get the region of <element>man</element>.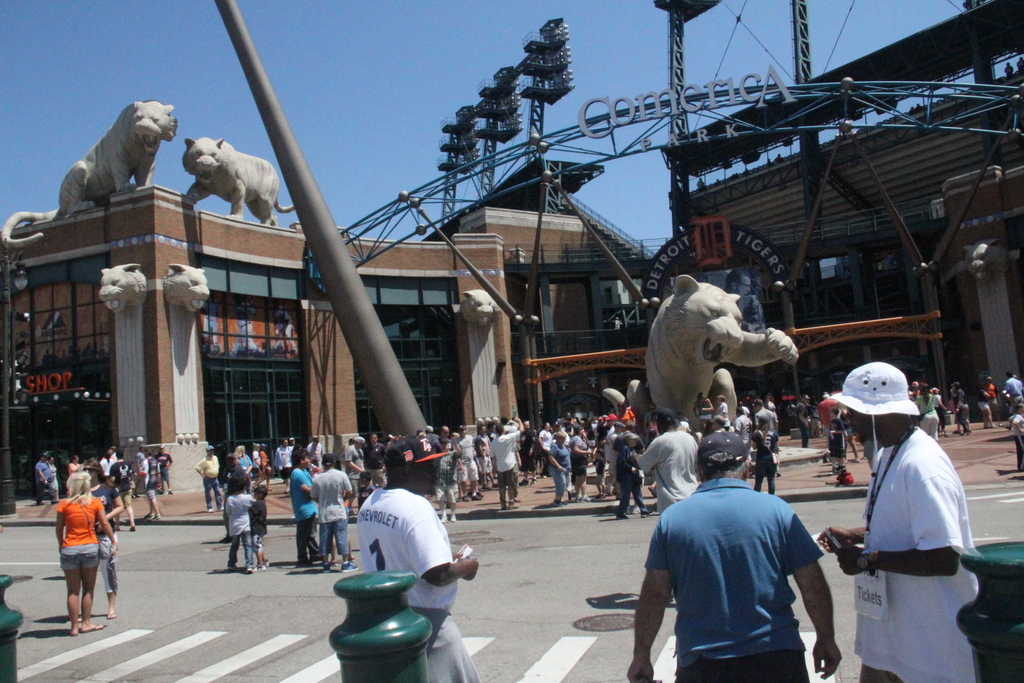
detection(609, 420, 648, 518).
